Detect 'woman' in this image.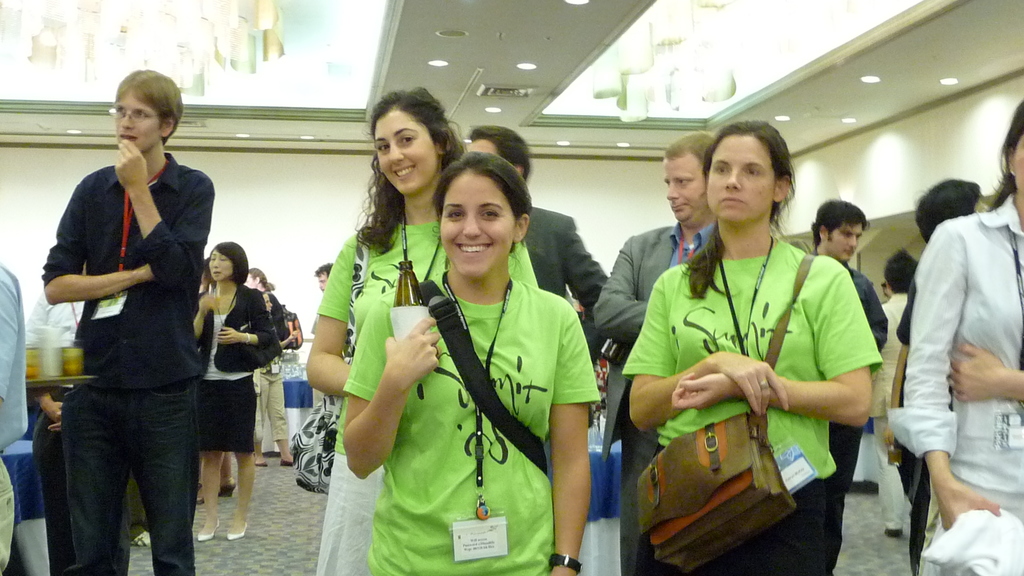
Detection: <region>885, 91, 1023, 575</region>.
